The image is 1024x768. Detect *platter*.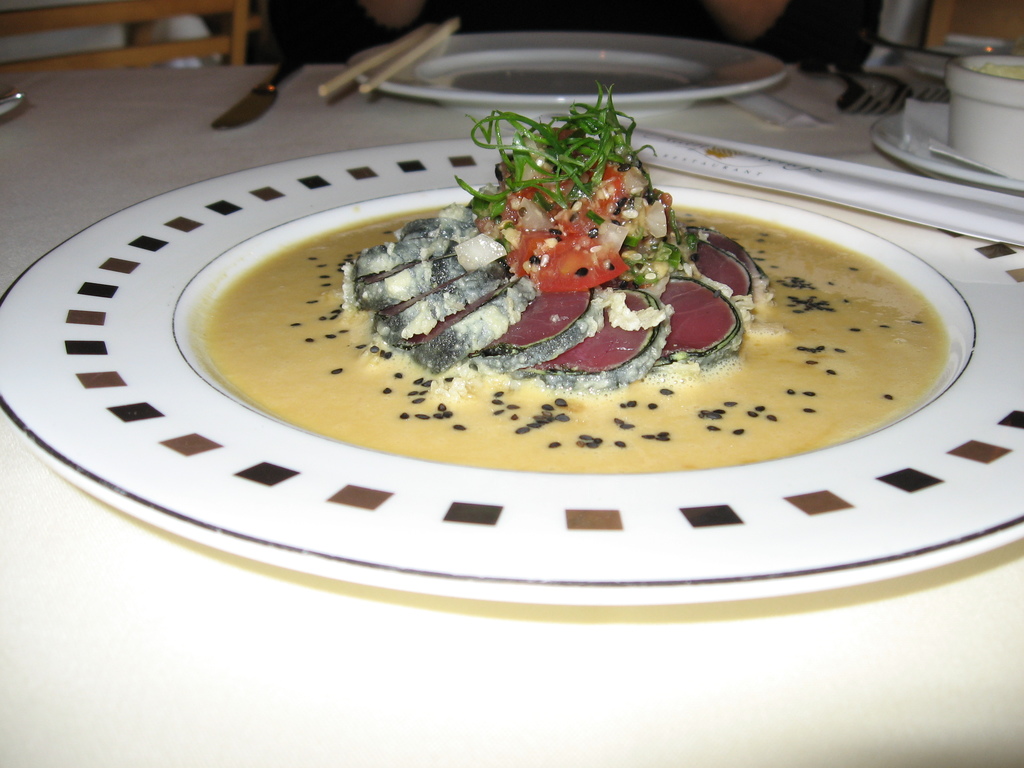
Detection: Rect(0, 130, 1023, 604).
